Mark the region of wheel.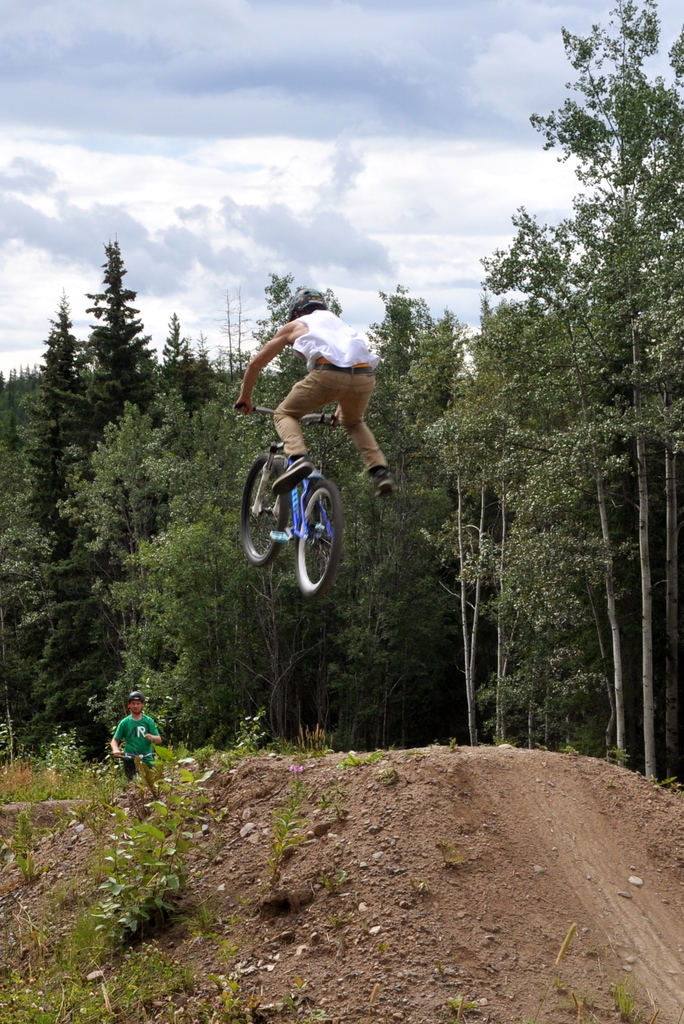
Region: 292:487:335:593.
